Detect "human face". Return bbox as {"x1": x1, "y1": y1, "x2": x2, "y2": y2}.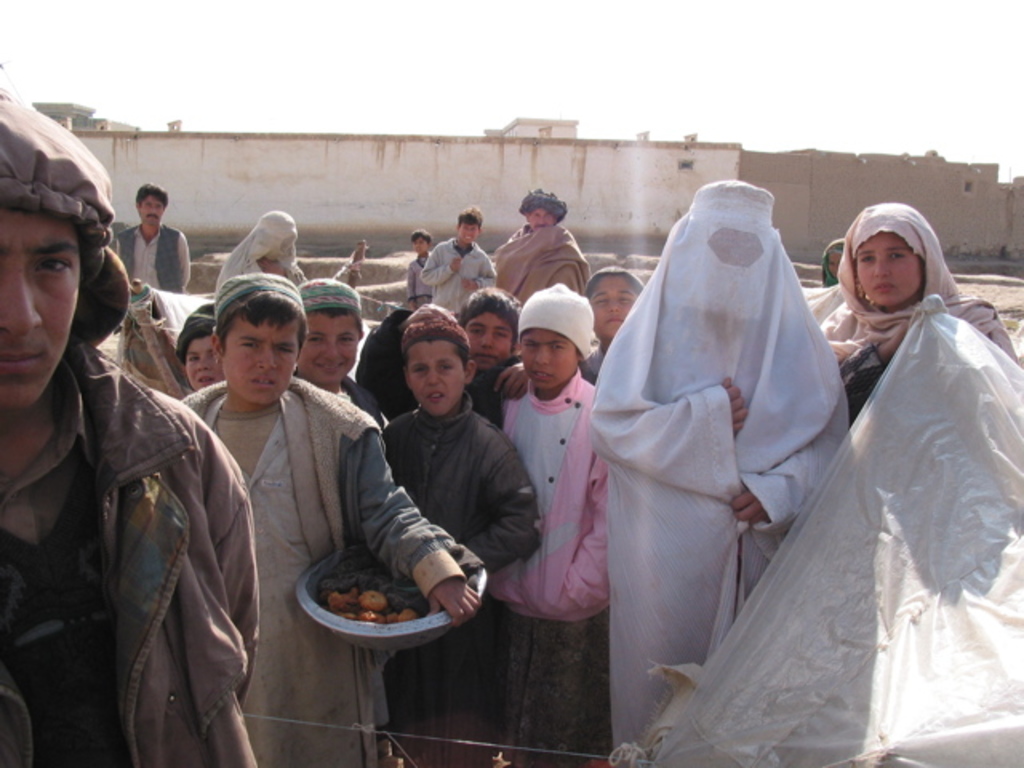
{"x1": 413, "y1": 234, "x2": 430, "y2": 258}.
